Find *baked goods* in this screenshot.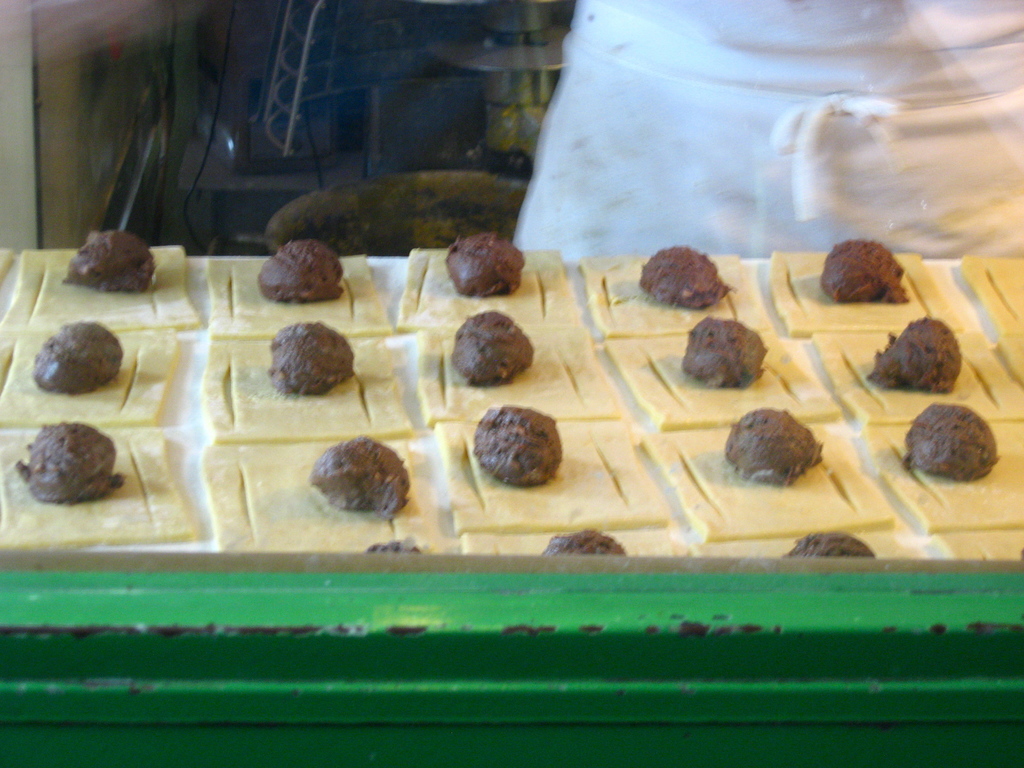
The bounding box for *baked goods* is [x1=693, y1=529, x2=935, y2=557].
